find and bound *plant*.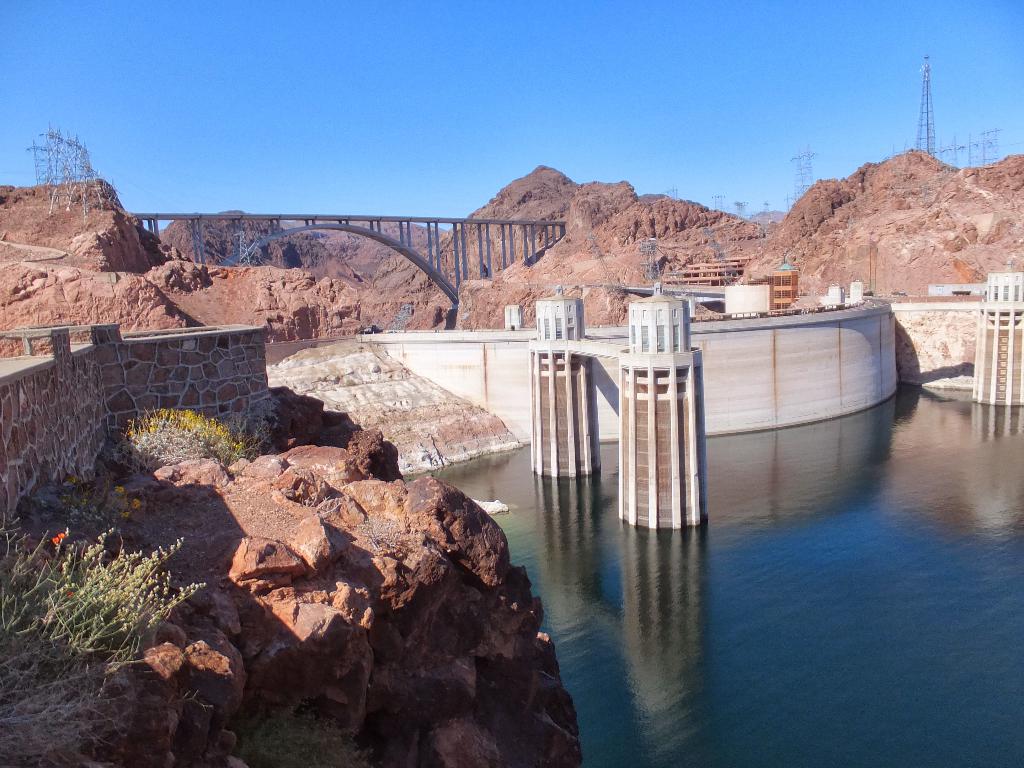
Bound: {"left": 377, "top": 416, "right": 387, "bottom": 426}.
